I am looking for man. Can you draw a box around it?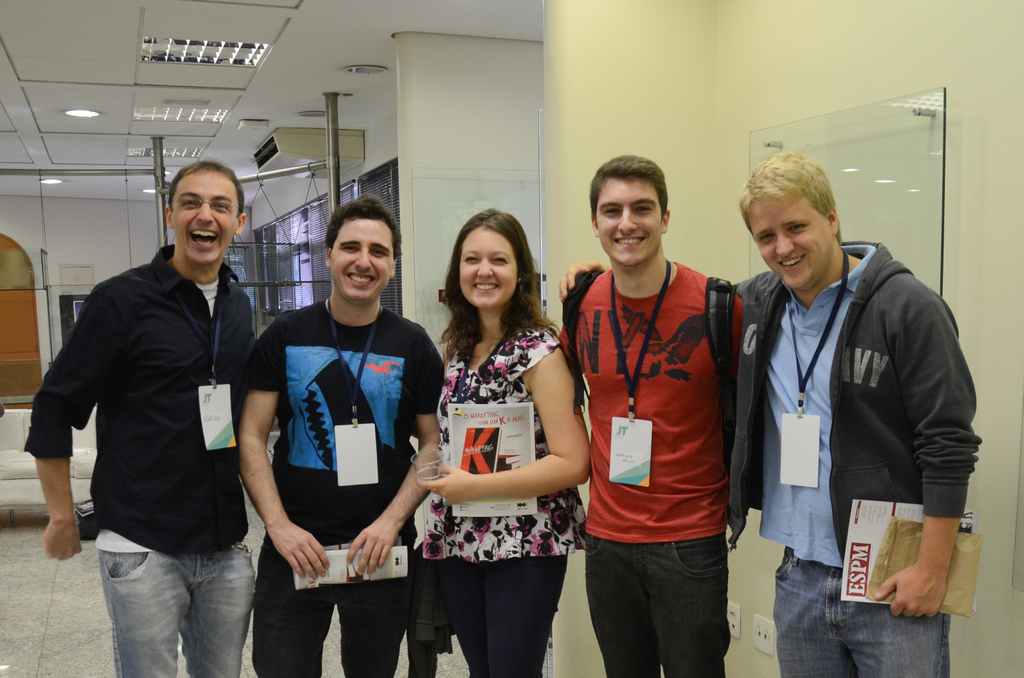
Sure, the bounding box is <box>239,200,444,677</box>.
